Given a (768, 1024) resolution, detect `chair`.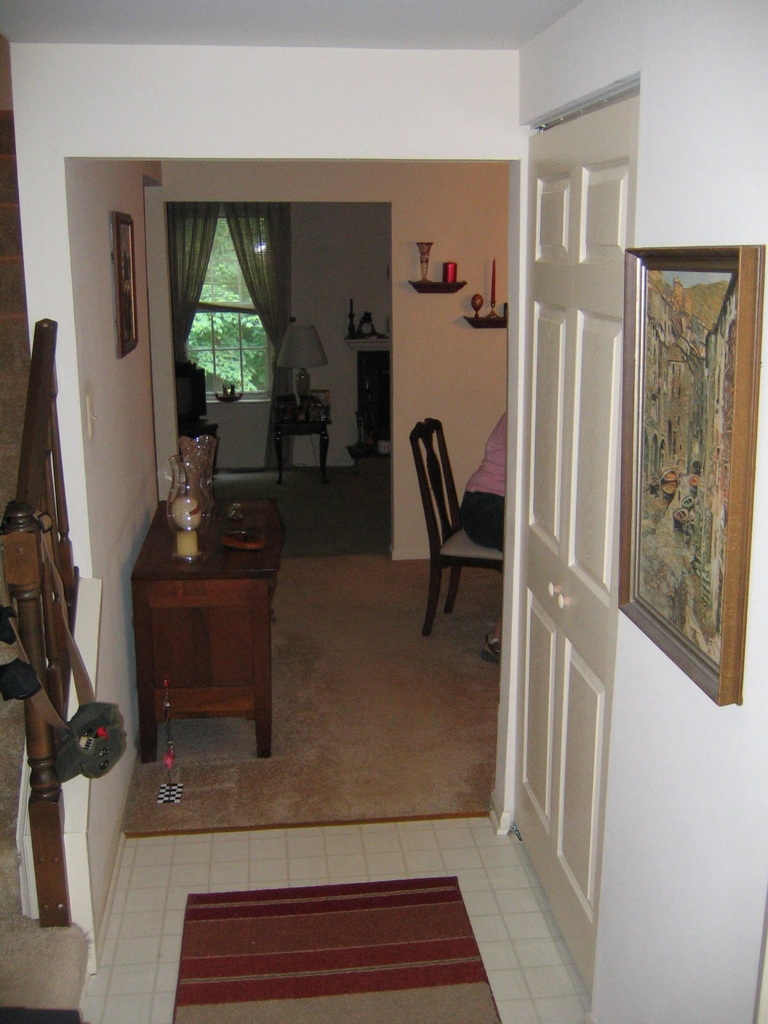
177,363,219,476.
